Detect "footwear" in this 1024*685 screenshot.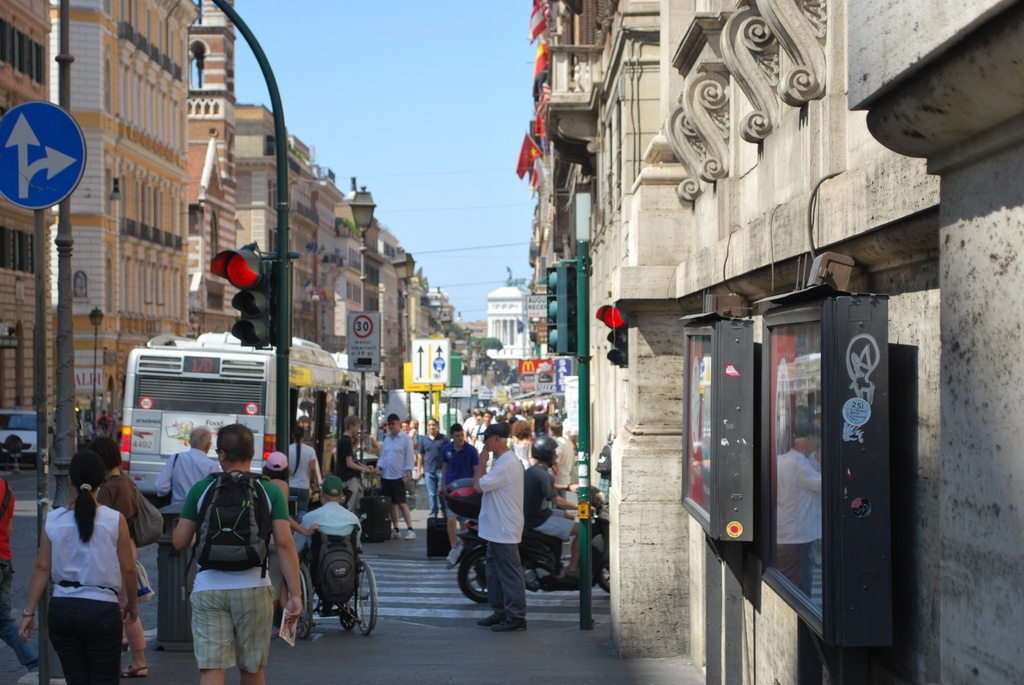
Detection: rect(405, 530, 416, 542).
